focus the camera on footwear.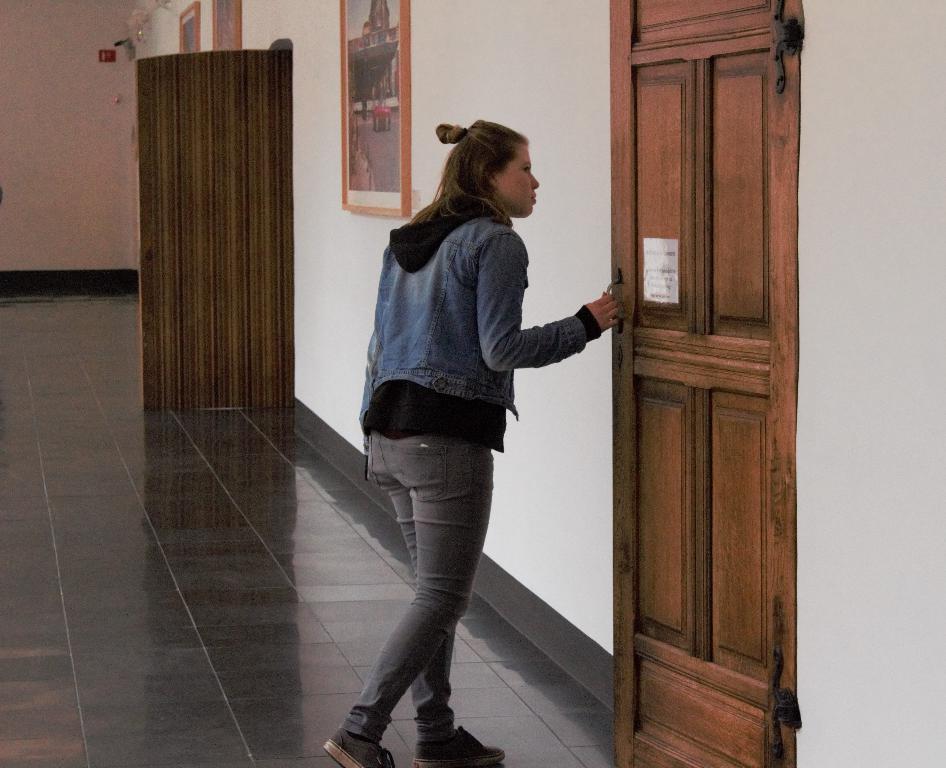
Focus region: BBox(326, 729, 395, 767).
